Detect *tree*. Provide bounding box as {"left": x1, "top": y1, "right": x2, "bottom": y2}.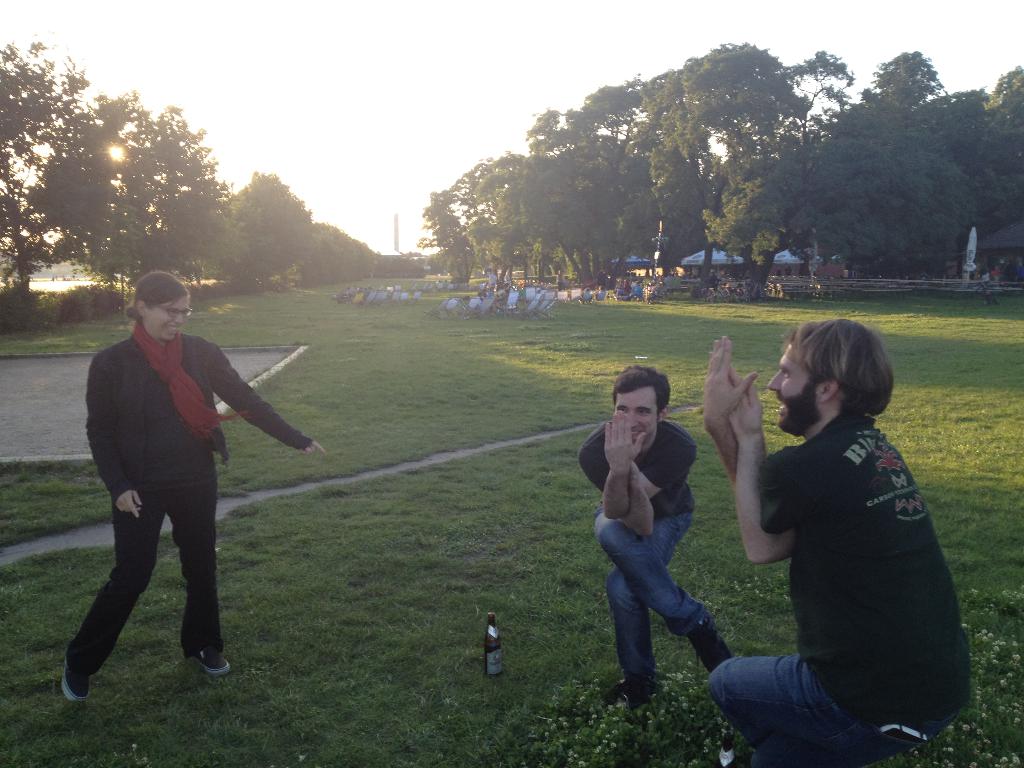
{"left": 230, "top": 177, "right": 306, "bottom": 284}.
